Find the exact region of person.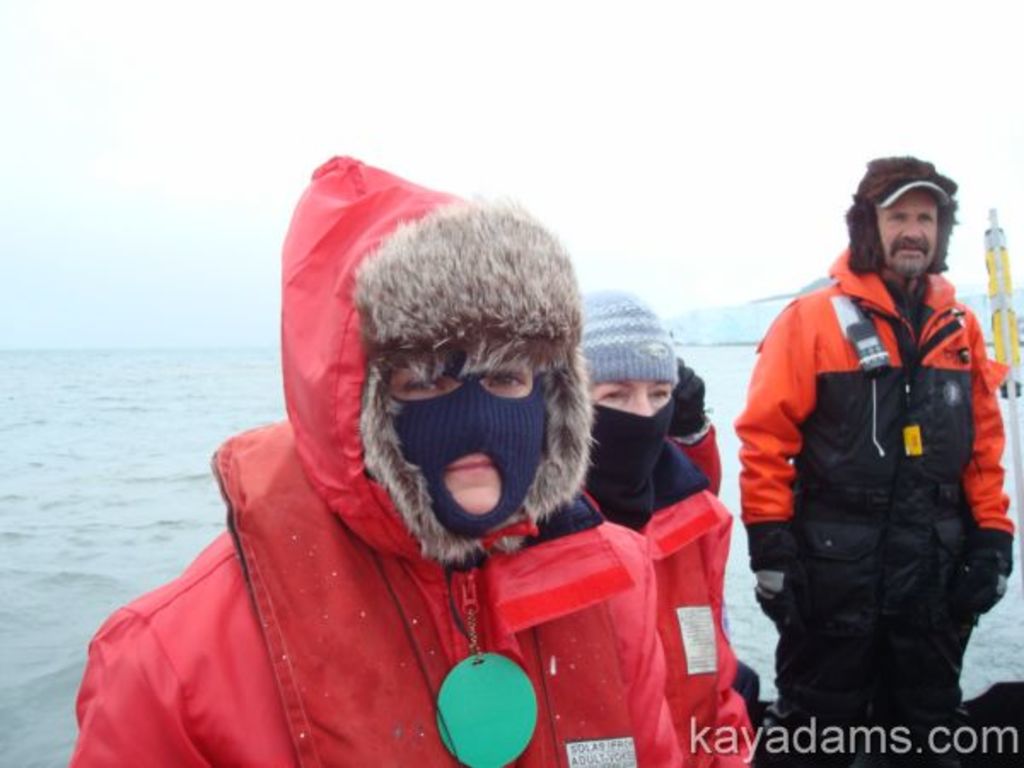
Exact region: 729, 159, 1010, 765.
